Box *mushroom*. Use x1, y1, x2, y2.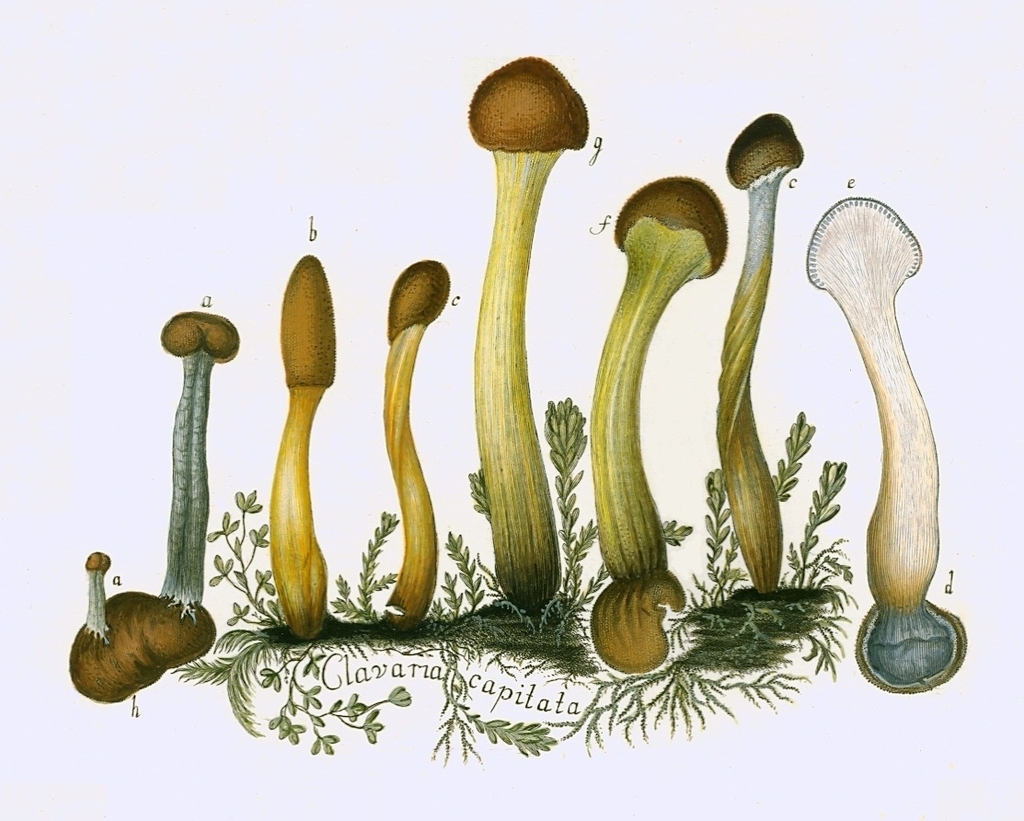
797, 170, 961, 696.
